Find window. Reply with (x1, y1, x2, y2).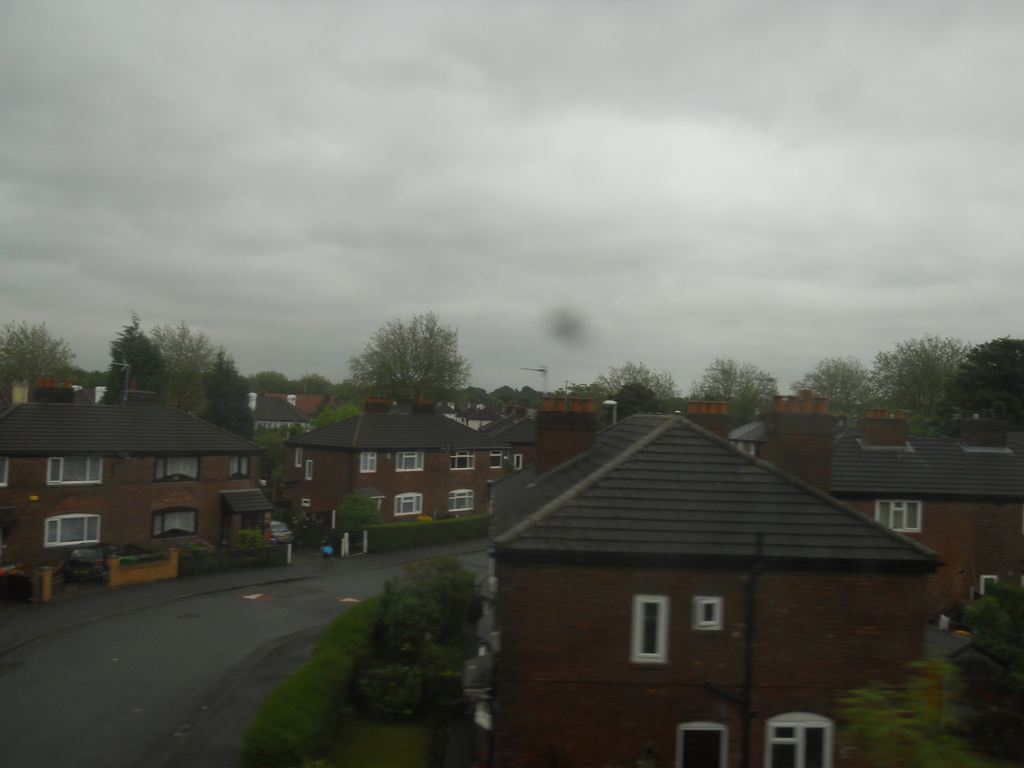
(223, 456, 253, 481).
